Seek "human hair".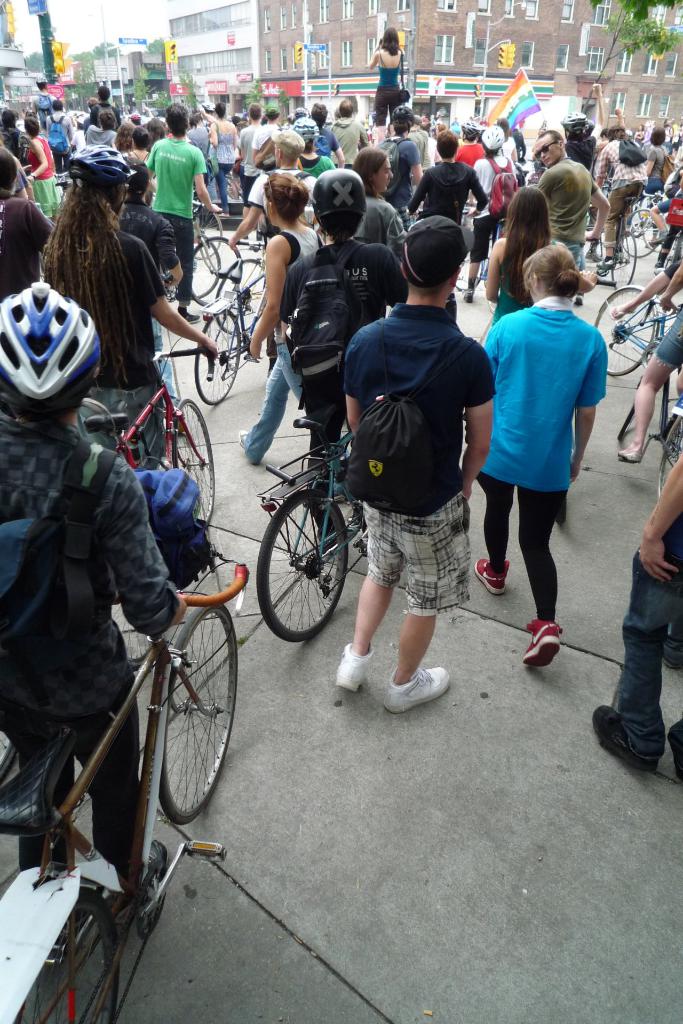
detection(111, 122, 135, 152).
